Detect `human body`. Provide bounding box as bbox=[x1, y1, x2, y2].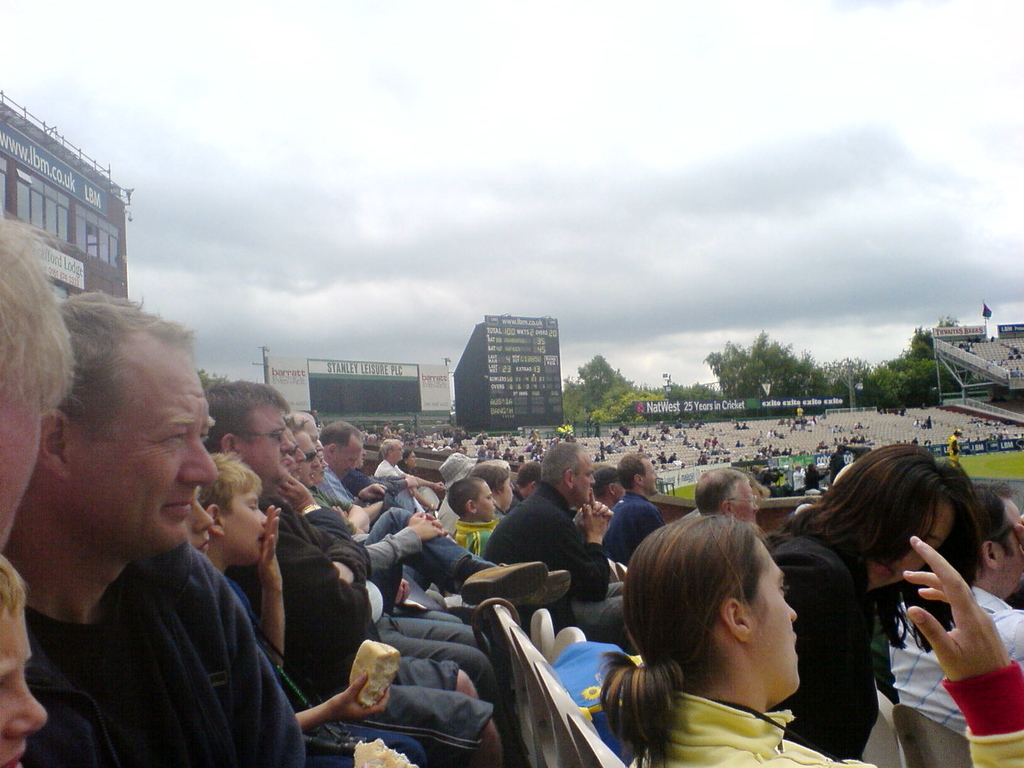
bbox=[317, 421, 399, 507].
